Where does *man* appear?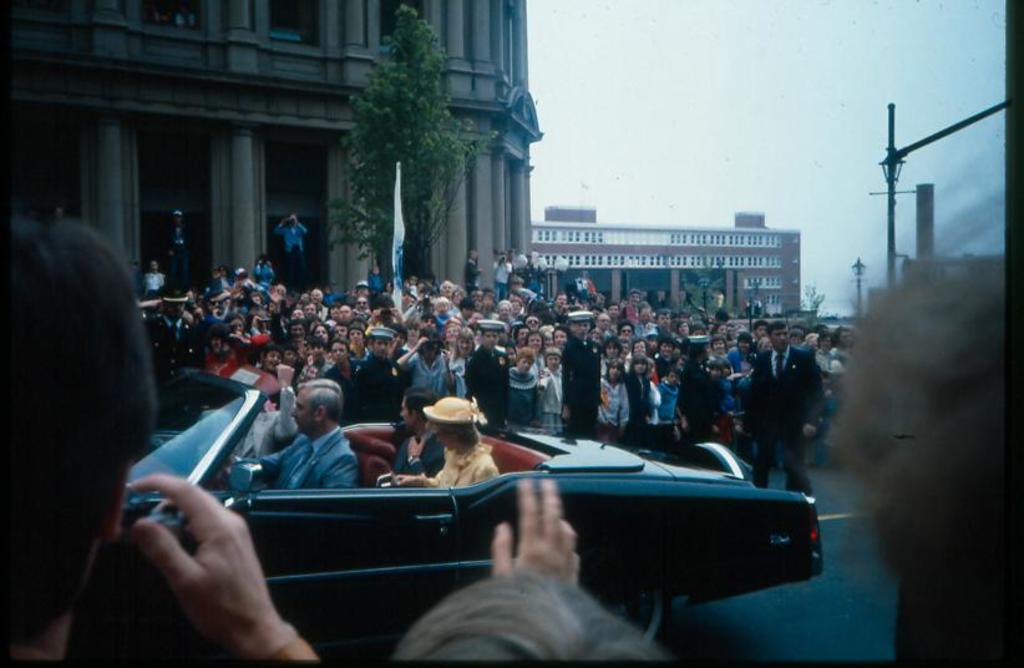
Appears at region(305, 299, 320, 327).
